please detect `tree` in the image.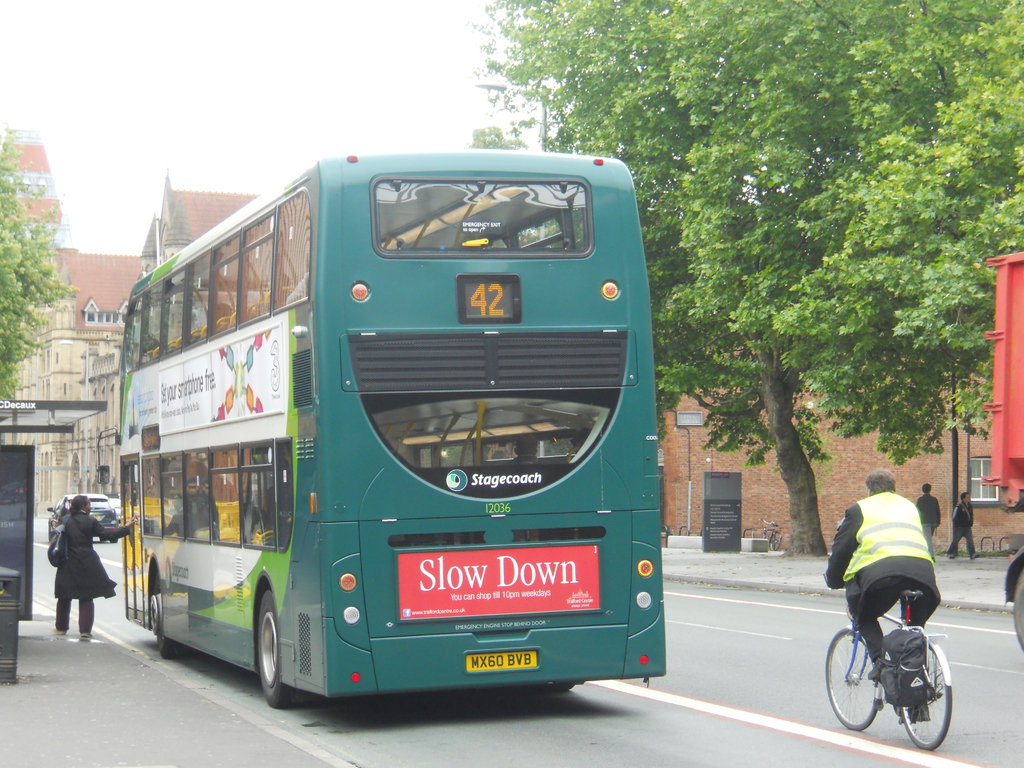
locate(488, 8, 1023, 558).
